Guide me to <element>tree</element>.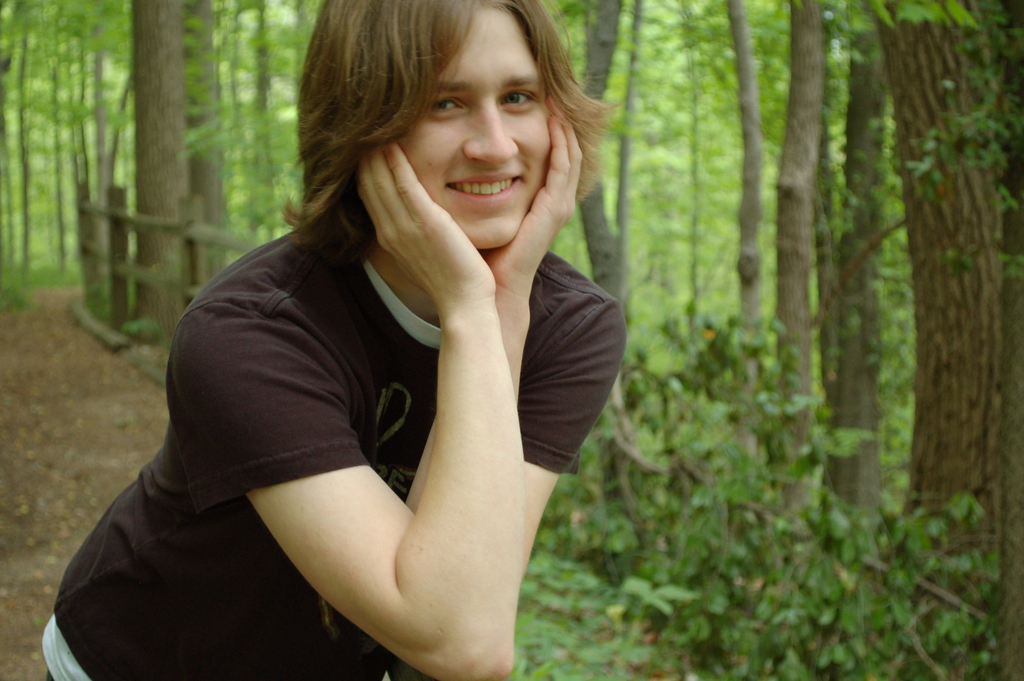
Guidance: [842,0,1023,666].
